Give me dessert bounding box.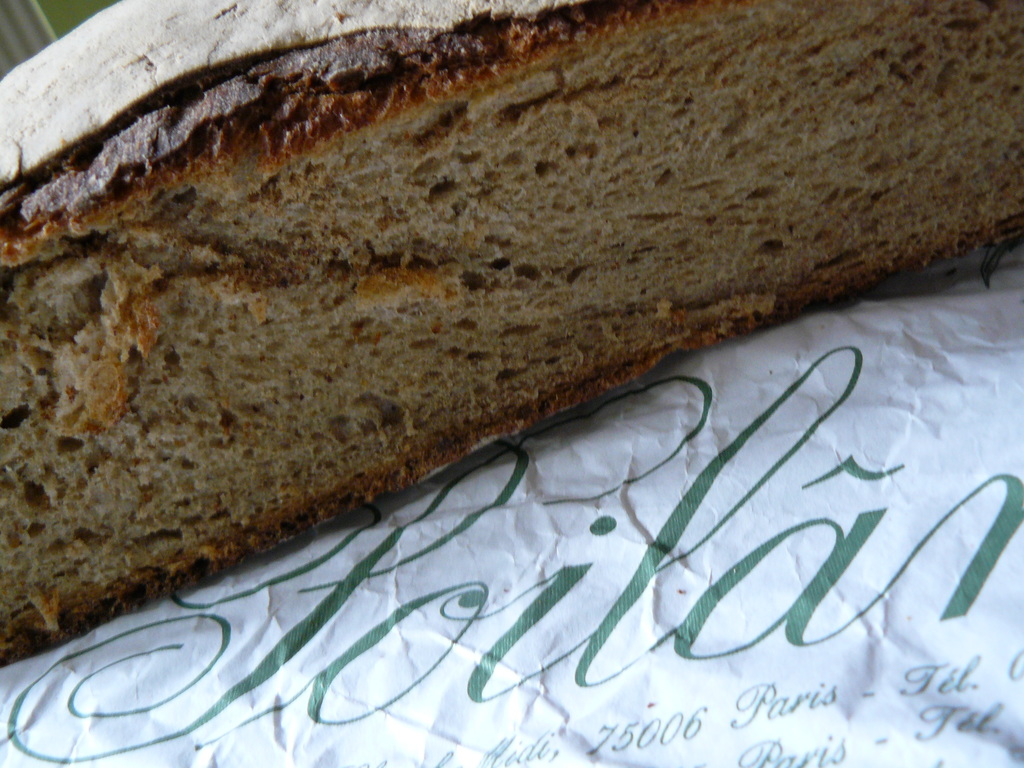
0,0,1023,675.
